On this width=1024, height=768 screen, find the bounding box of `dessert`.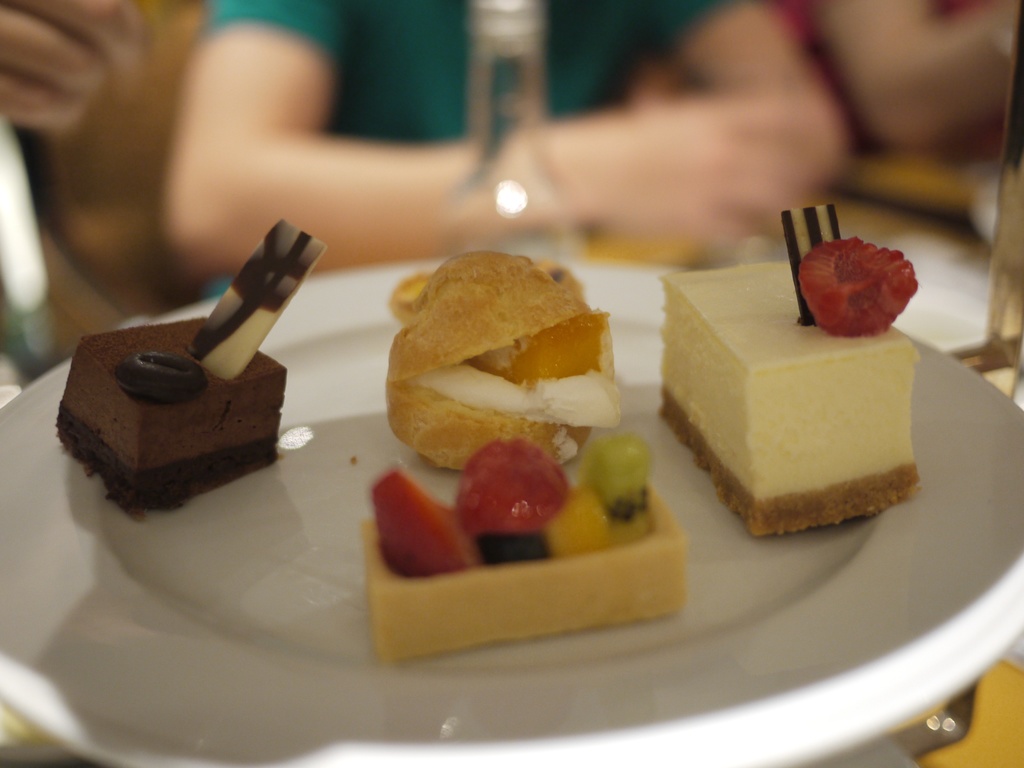
Bounding box: (left=655, top=264, right=942, bottom=548).
